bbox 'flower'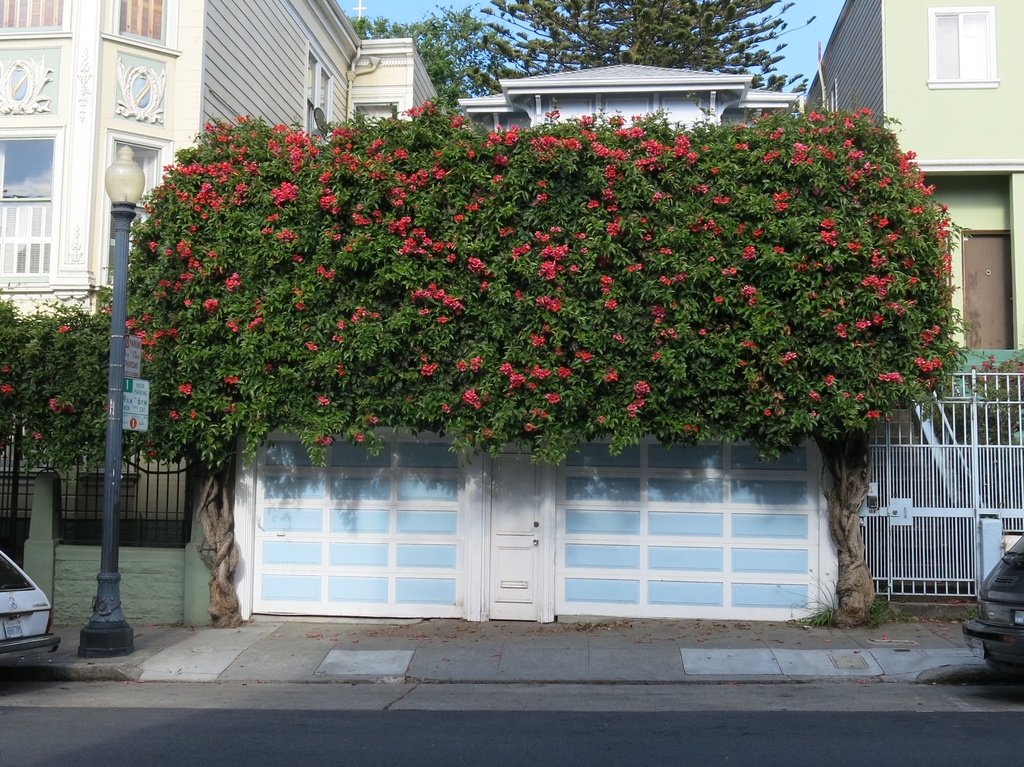
(188,408,200,417)
